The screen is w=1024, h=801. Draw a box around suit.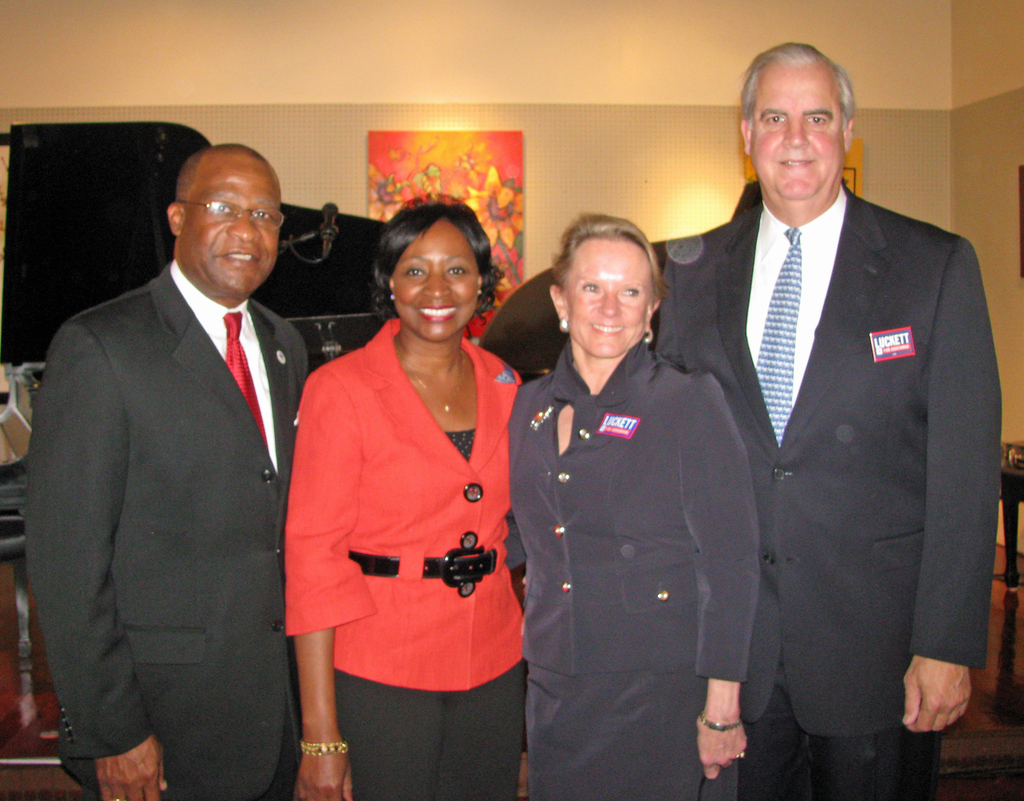
bbox(650, 178, 1007, 800).
